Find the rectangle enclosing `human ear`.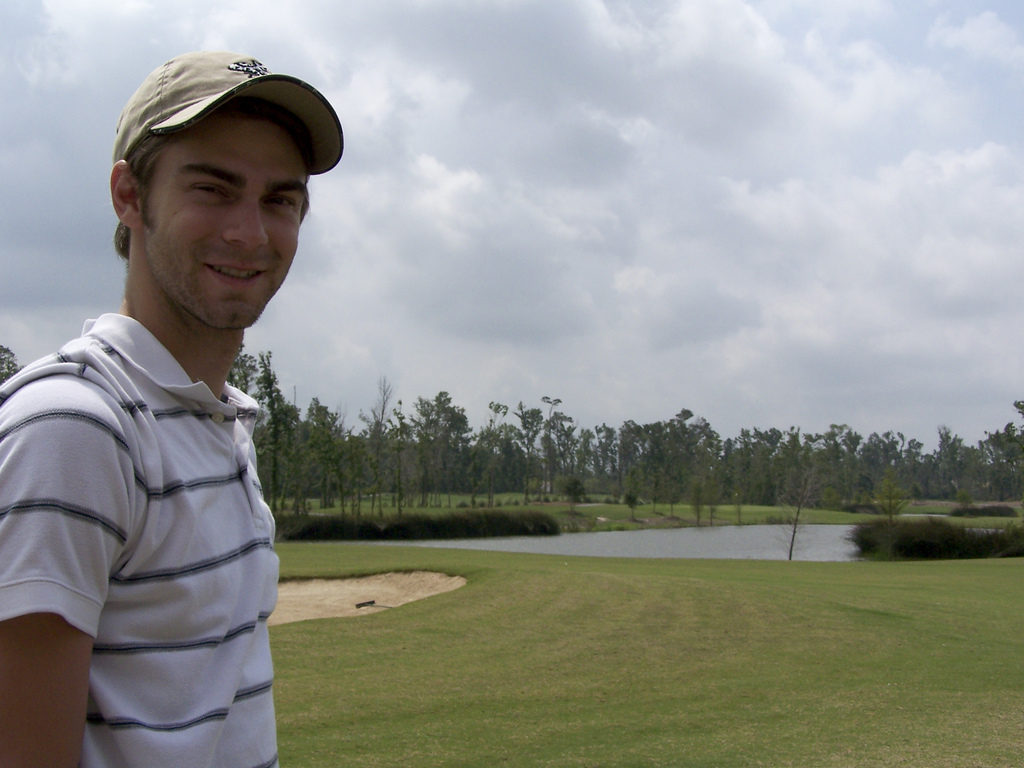
(106, 160, 145, 228).
